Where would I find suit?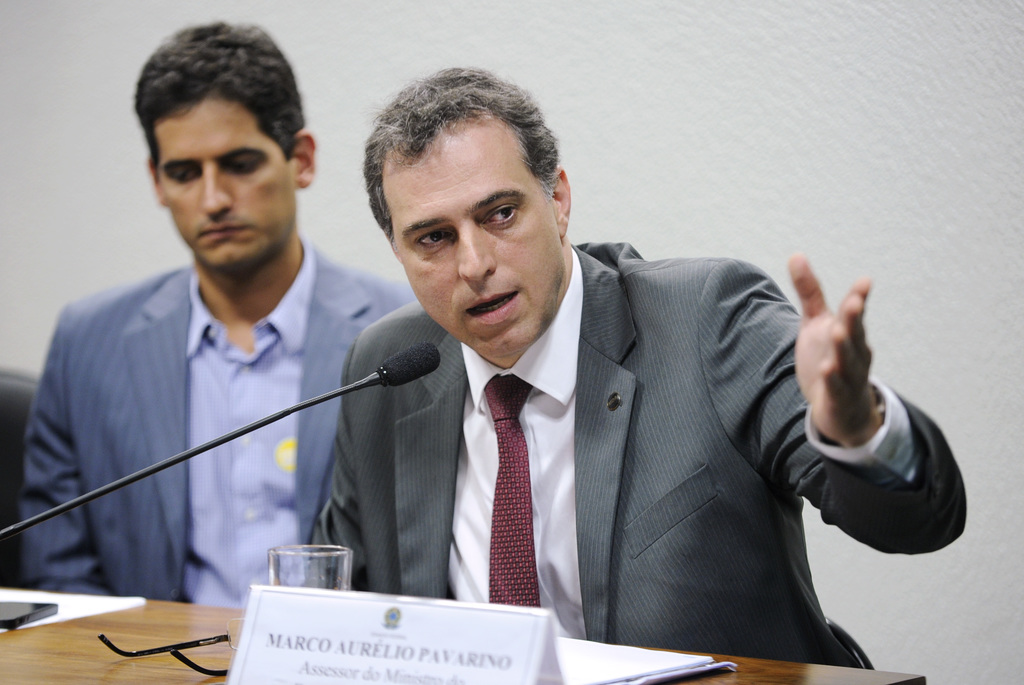
At <bbox>15, 226, 420, 610</bbox>.
